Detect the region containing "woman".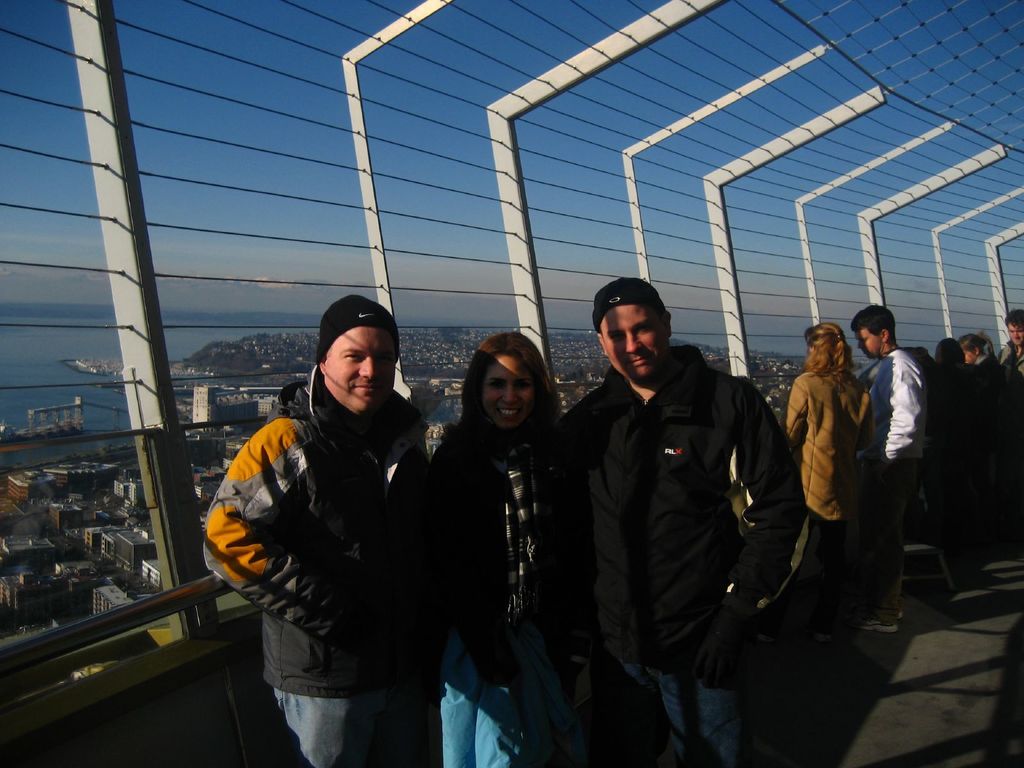
<bbox>407, 300, 589, 767</bbox>.
